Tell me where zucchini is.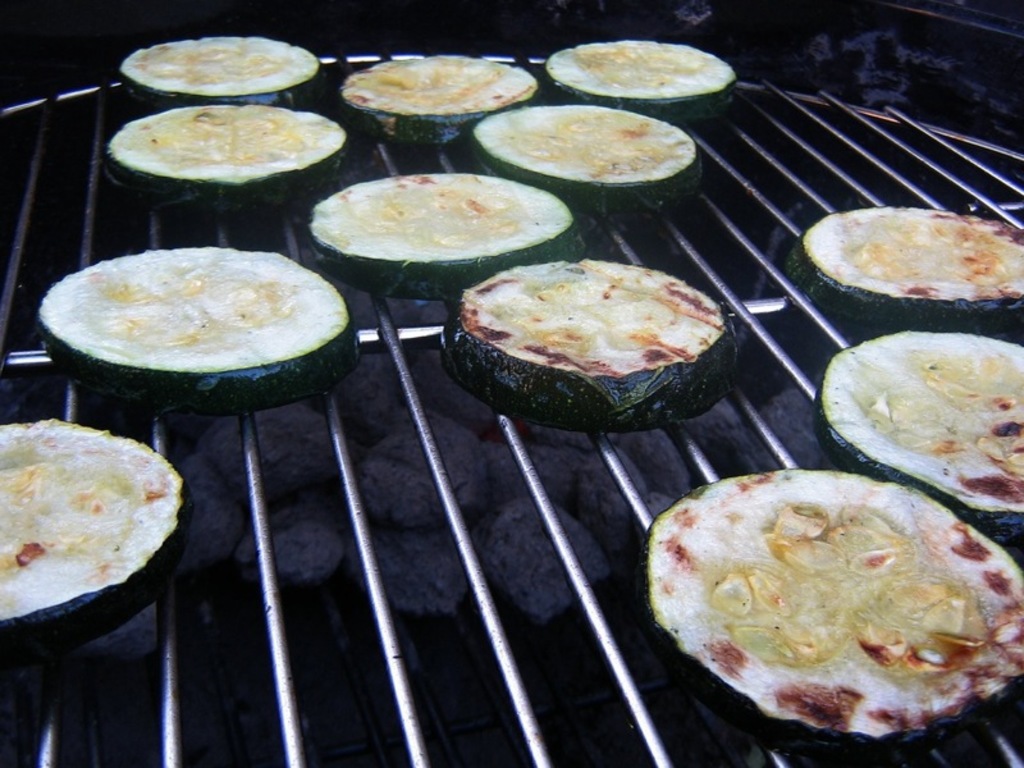
zucchini is at (631,465,1023,767).
